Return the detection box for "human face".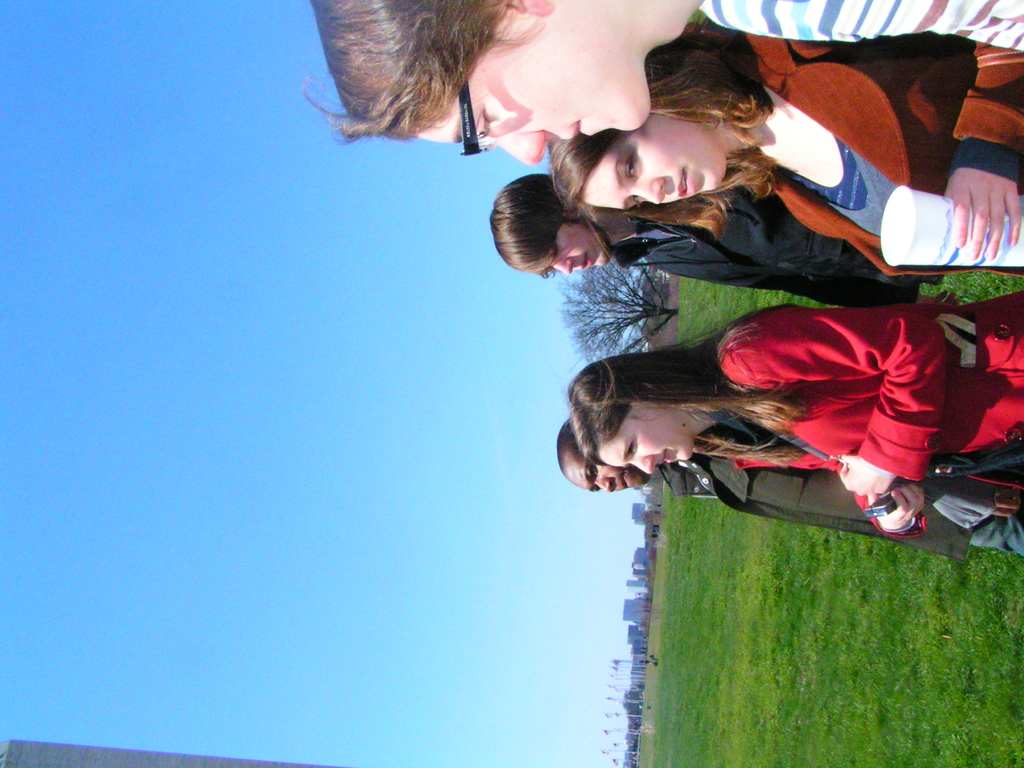
<box>416,0,653,168</box>.
